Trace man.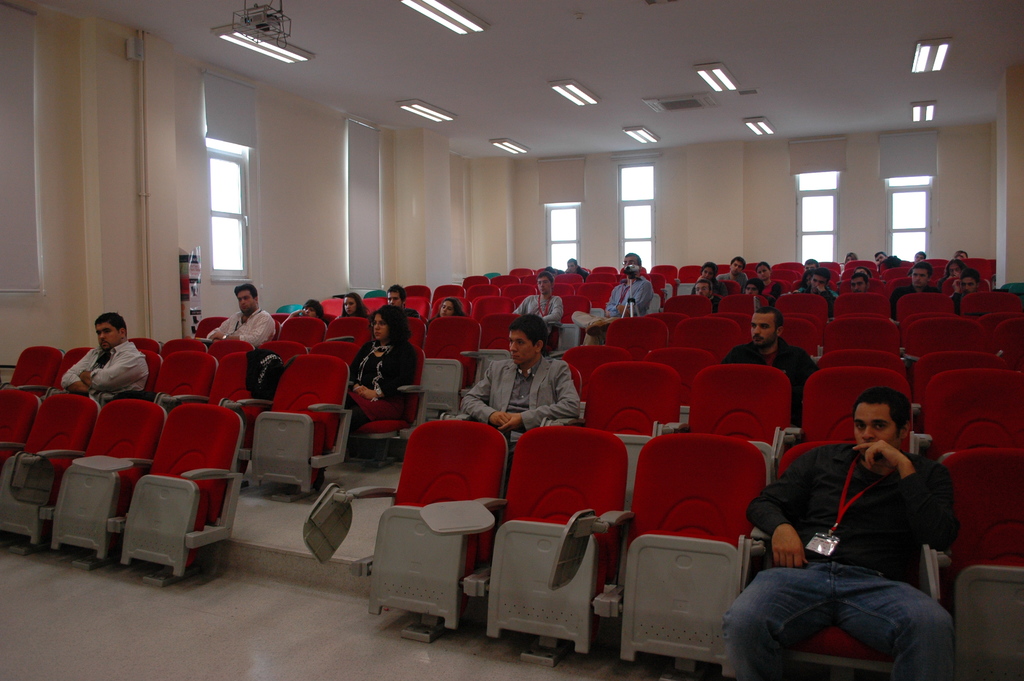
Traced to box=[569, 249, 650, 351].
